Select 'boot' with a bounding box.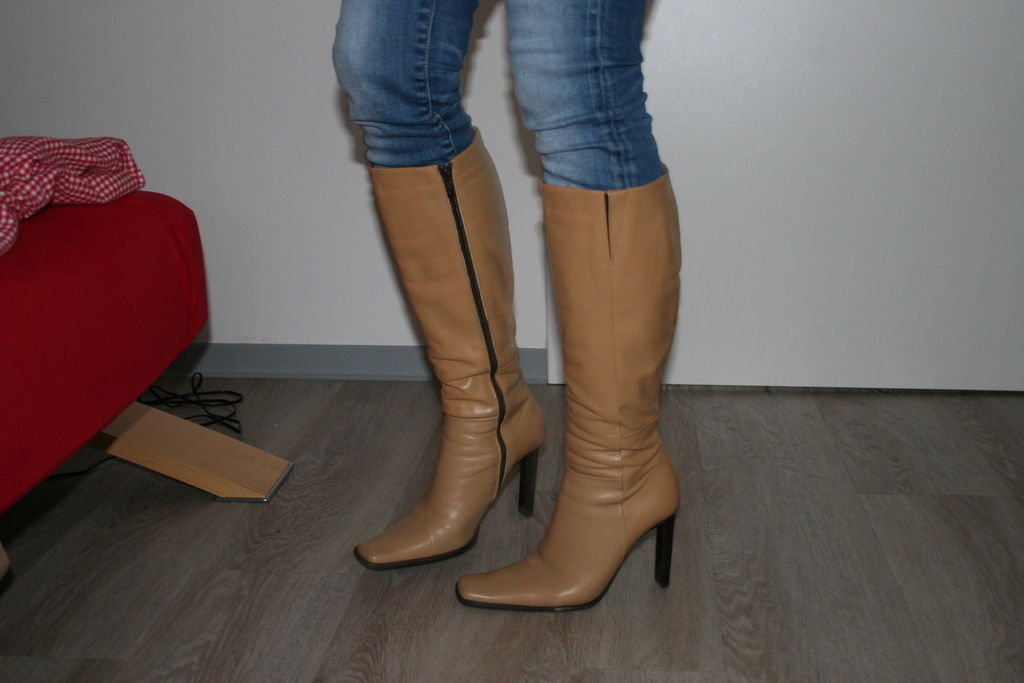
[456,182,682,614].
